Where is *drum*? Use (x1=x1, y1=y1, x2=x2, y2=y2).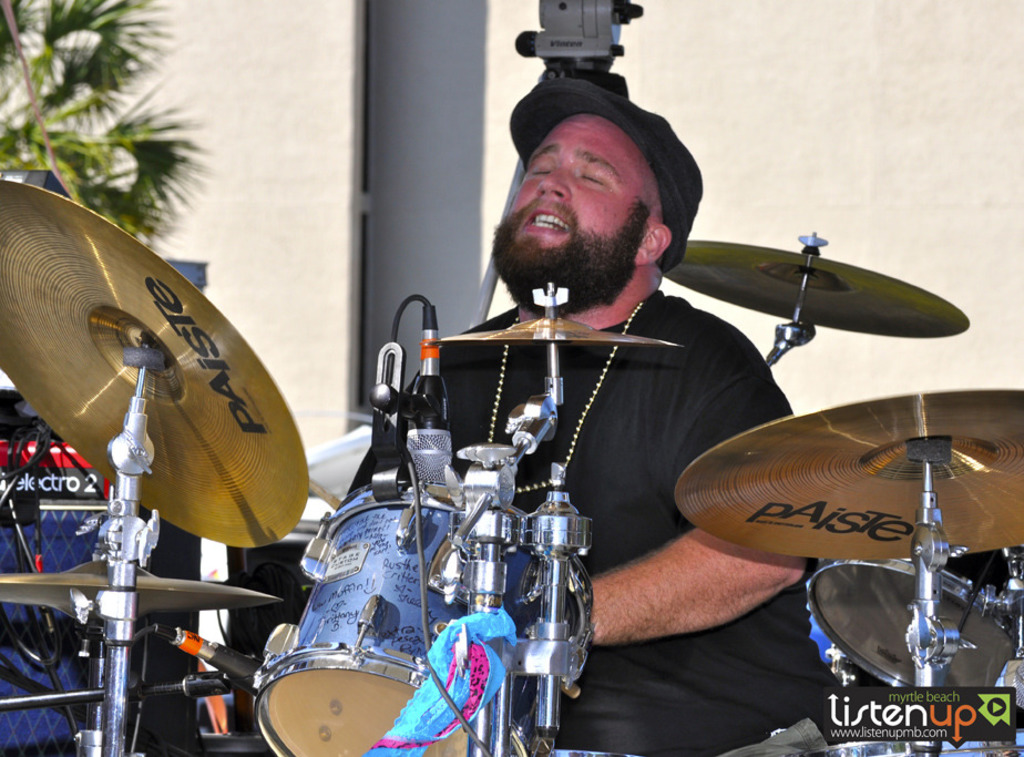
(x1=803, y1=739, x2=1023, y2=756).
